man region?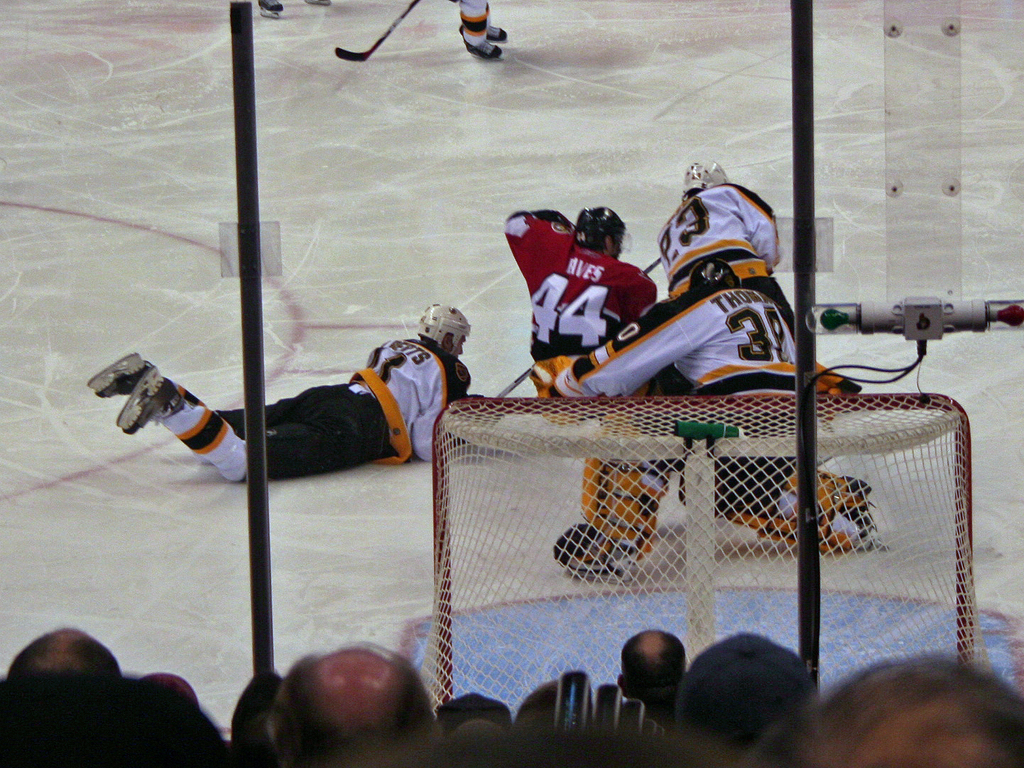
618/627/691/732
